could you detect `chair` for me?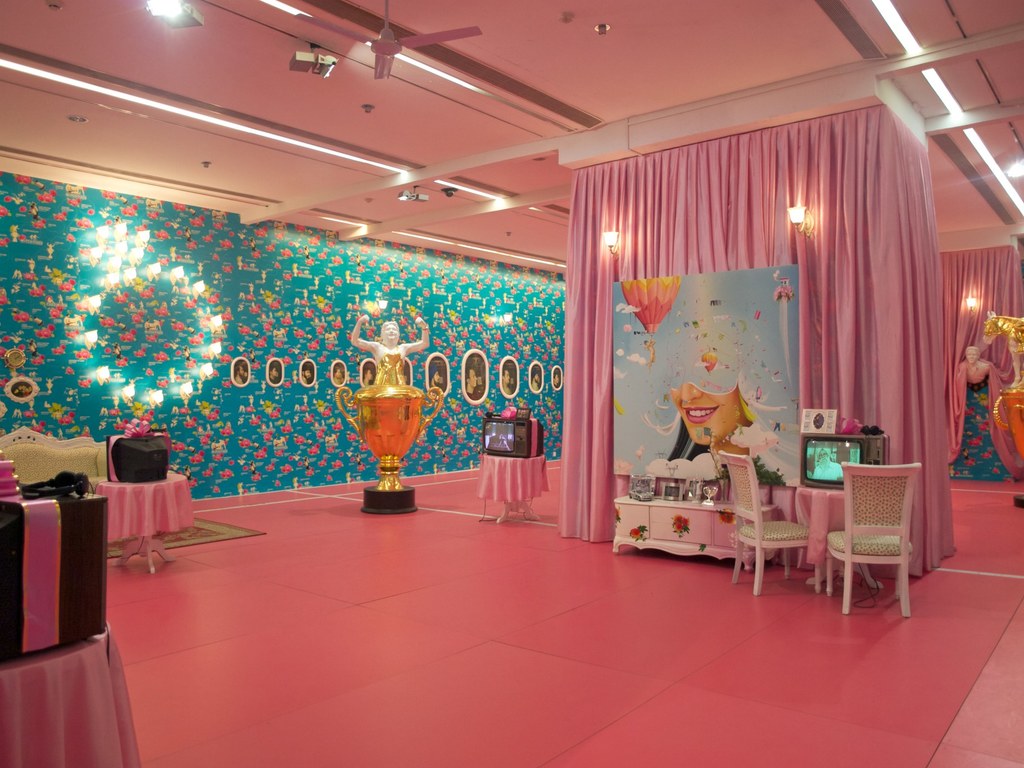
Detection result: crop(825, 460, 916, 620).
